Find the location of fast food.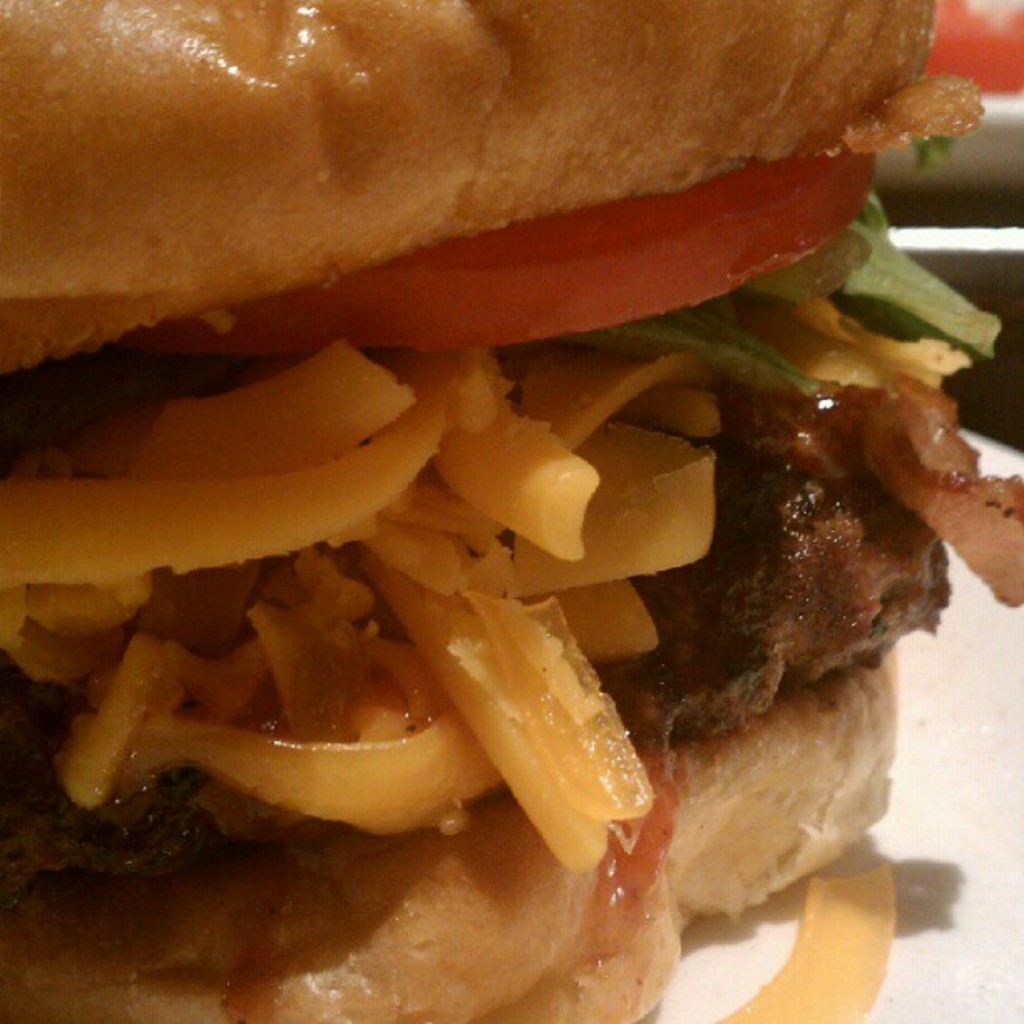
Location: left=0, top=0, right=1019, bottom=1004.
